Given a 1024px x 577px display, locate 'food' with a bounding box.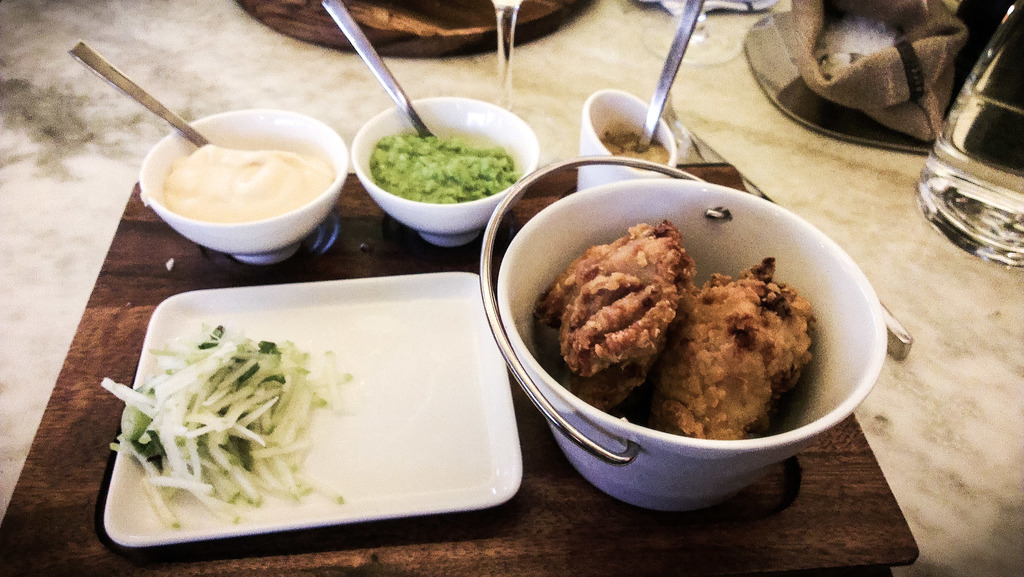
Located: box=[530, 217, 696, 407].
